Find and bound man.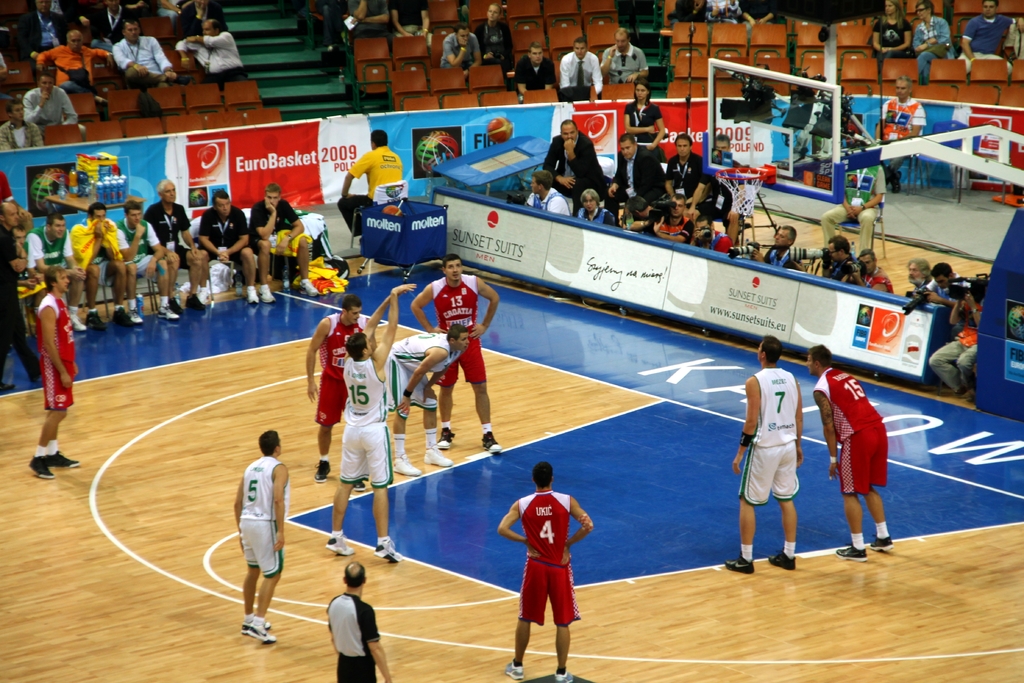
Bound: [left=871, top=75, right=926, bottom=192].
